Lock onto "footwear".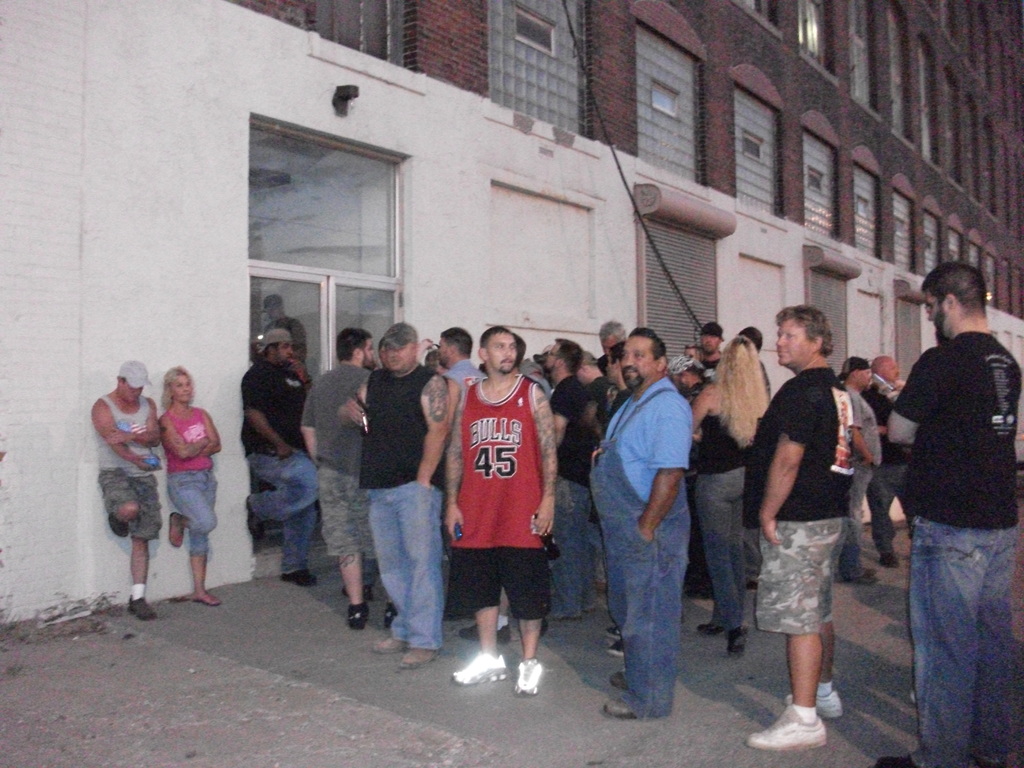
Locked: box=[604, 617, 615, 639].
